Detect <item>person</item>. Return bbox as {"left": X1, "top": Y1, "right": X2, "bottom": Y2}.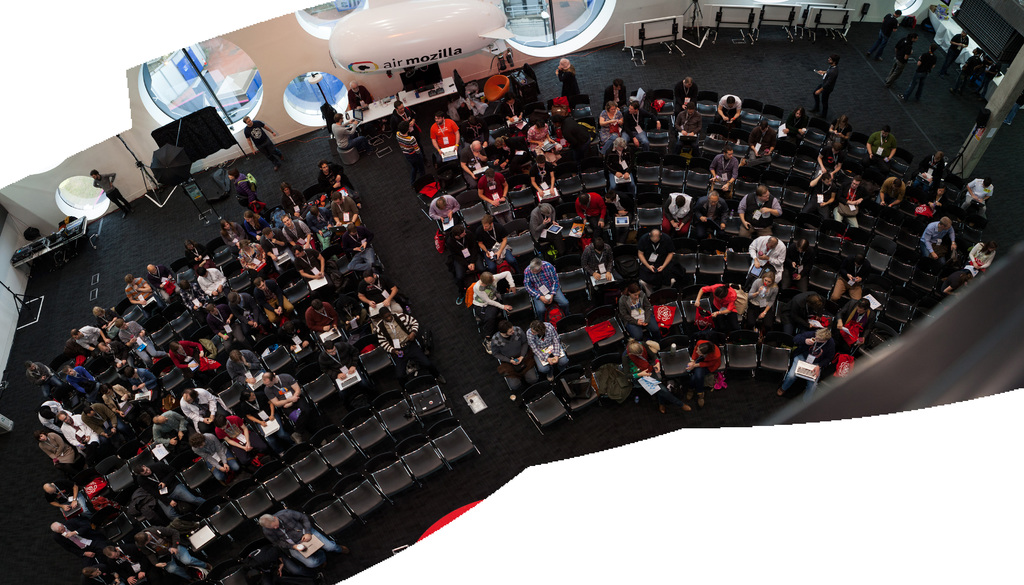
{"left": 959, "top": 175, "right": 990, "bottom": 218}.
